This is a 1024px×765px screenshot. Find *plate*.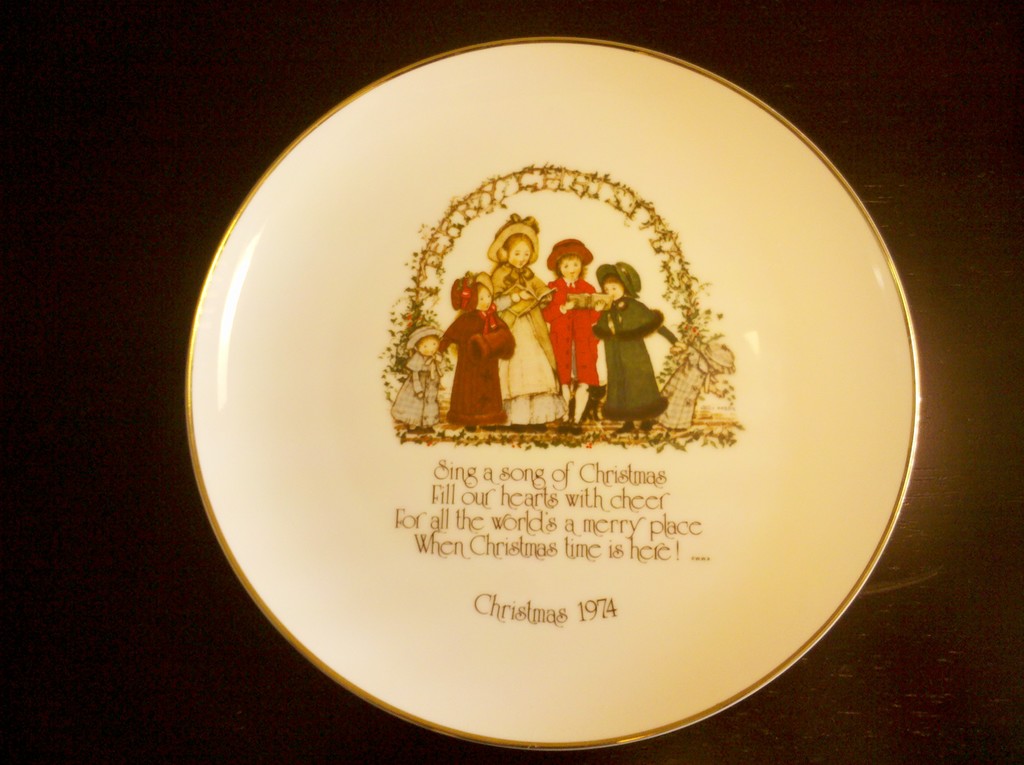
Bounding box: <box>188,26,916,764</box>.
